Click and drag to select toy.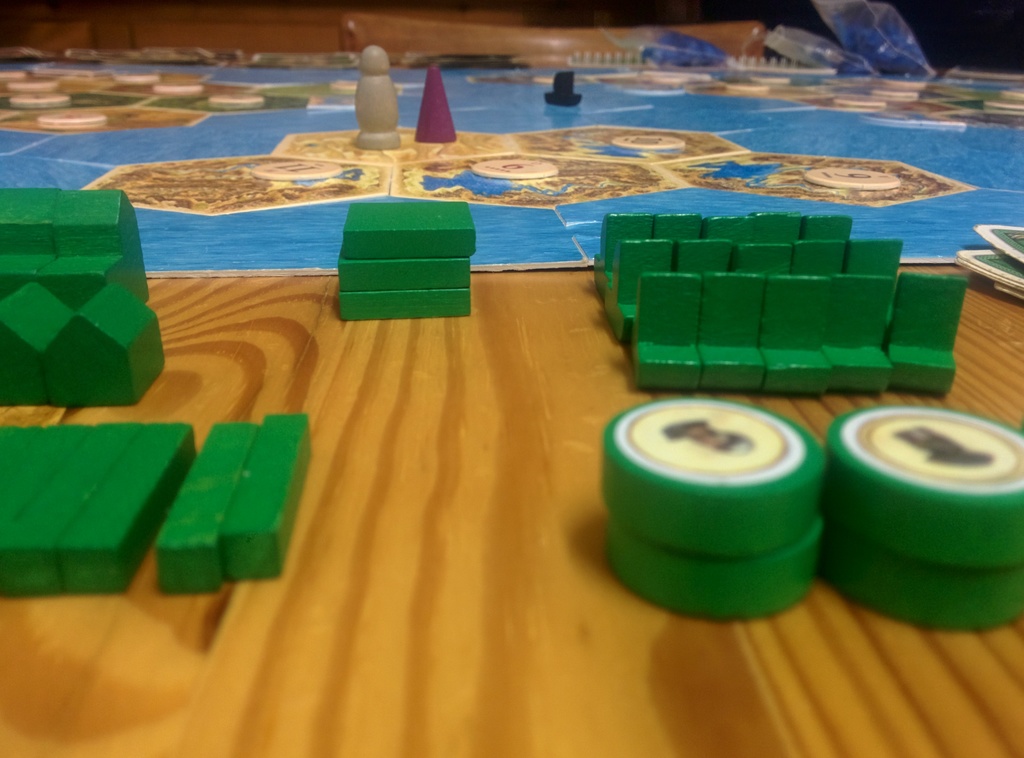
Selection: <box>977,222,1023,273</box>.
